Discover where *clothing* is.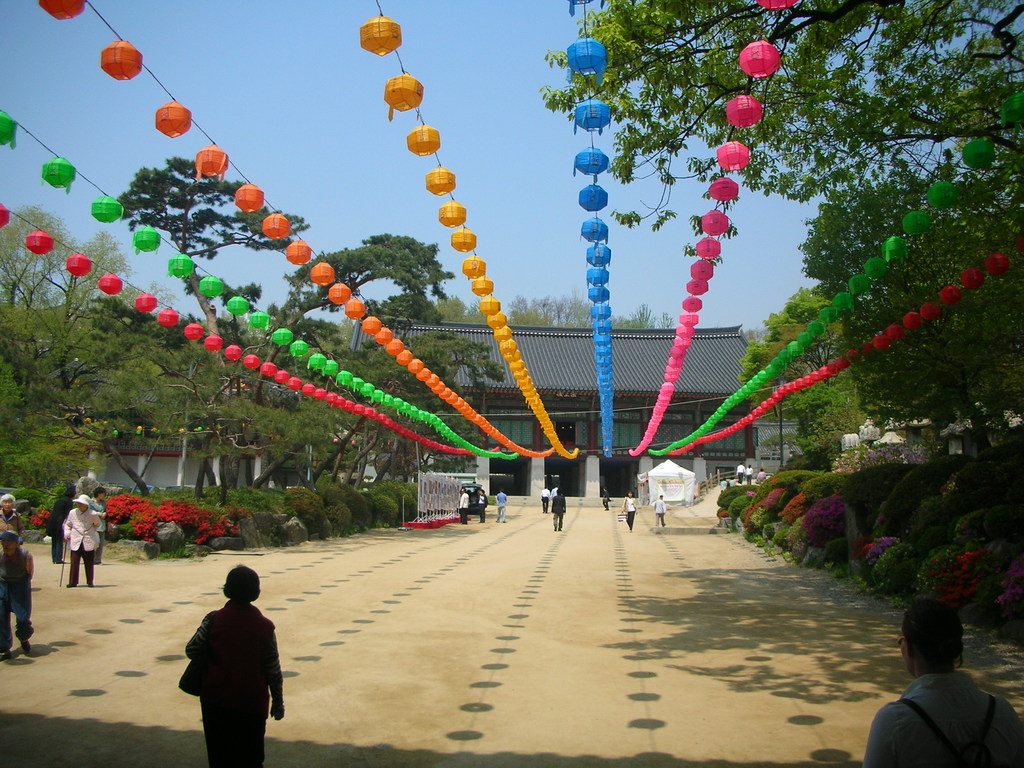
Discovered at crop(50, 535, 63, 561).
